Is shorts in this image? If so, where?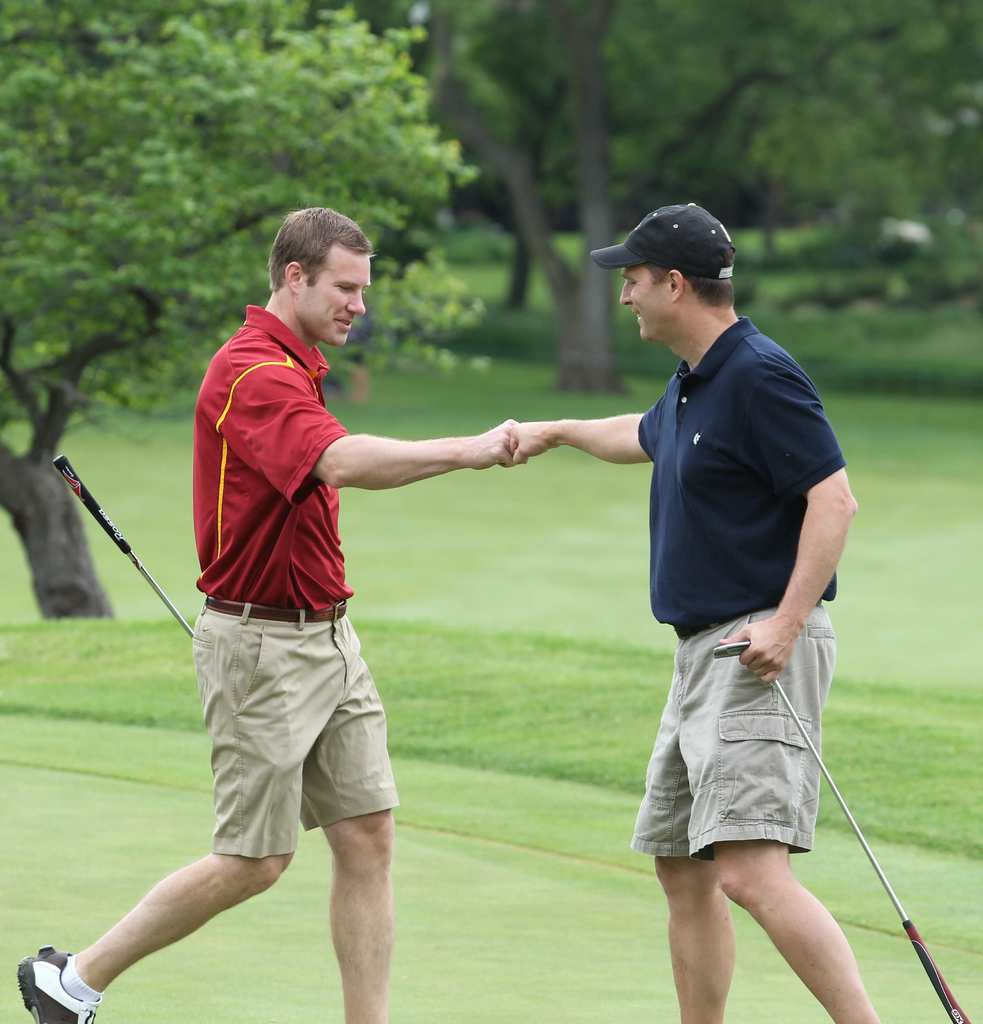
Yes, at {"left": 181, "top": 626, "right": 396, "bottom": 835}.
